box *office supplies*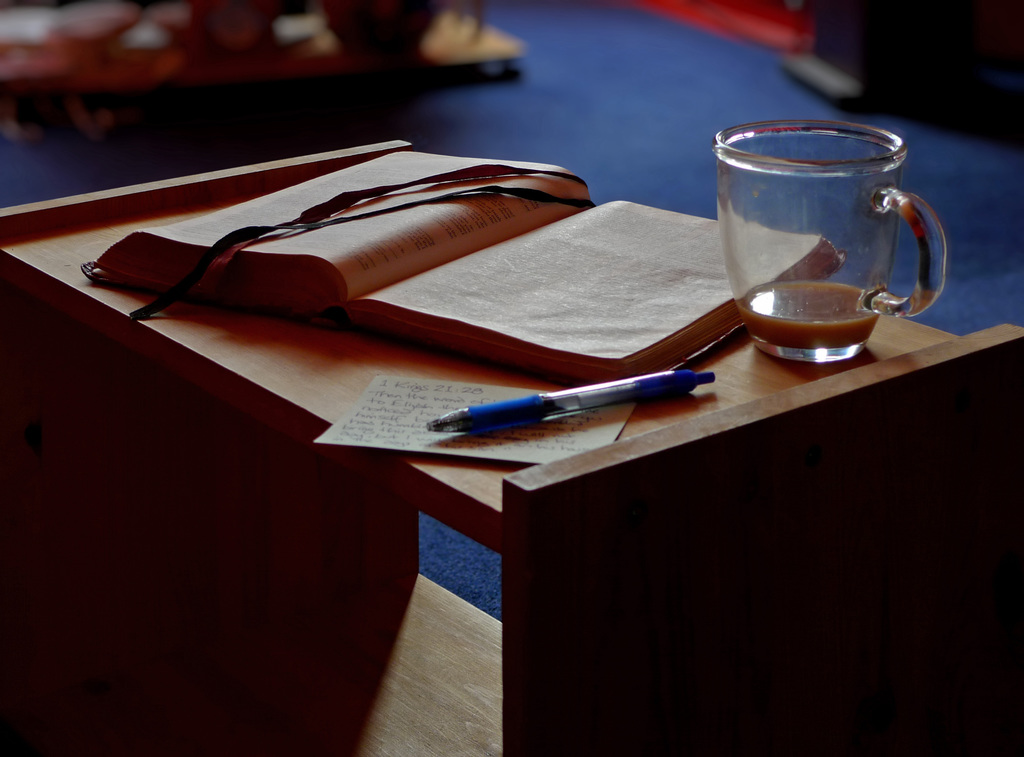
{"x1": 714, "y1": 117, "x2": 943, "y2": 366}
